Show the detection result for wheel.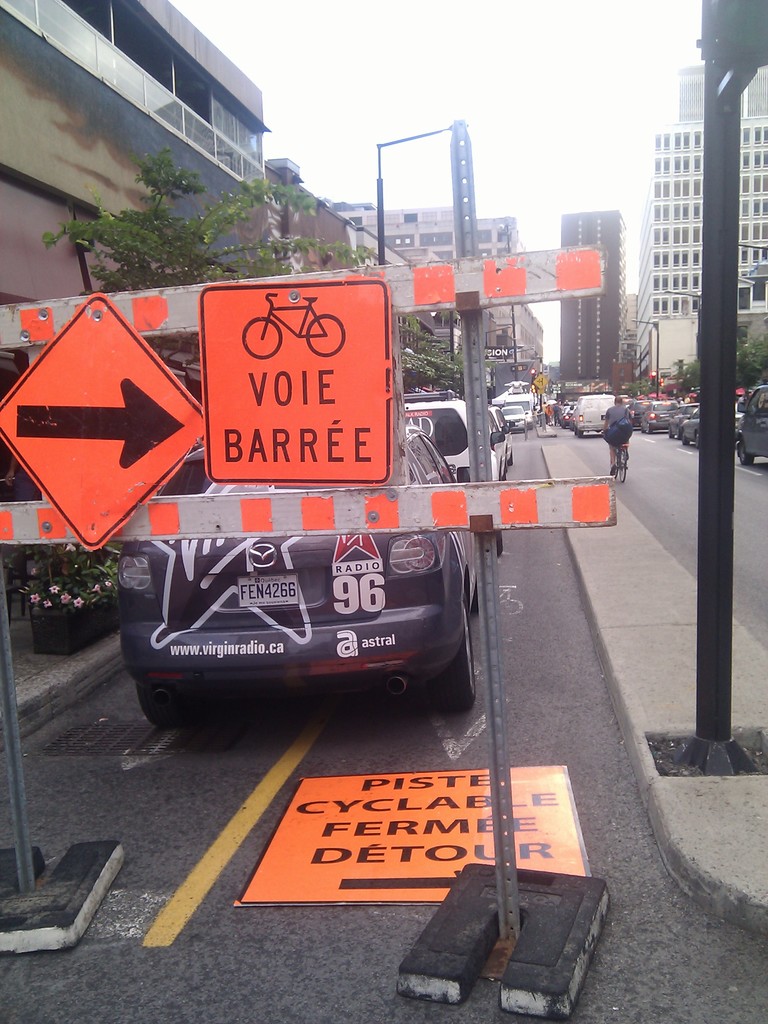
bbox=(137, 683, 184, 726).
